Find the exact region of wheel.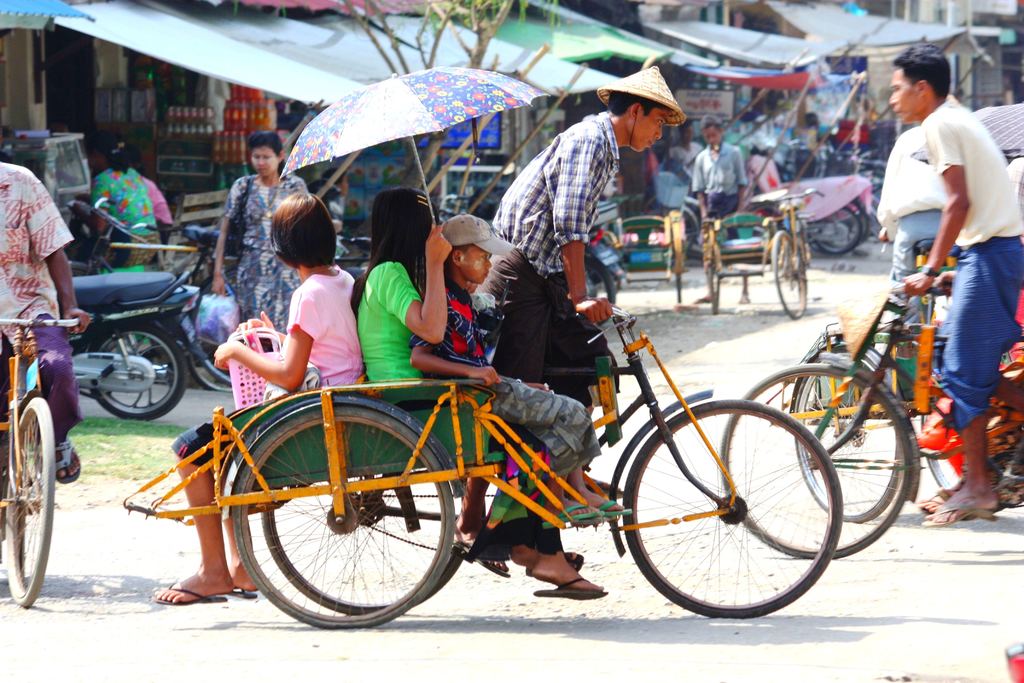
Exact region: (x1=819, y1=206, x2=867, y2=252).
